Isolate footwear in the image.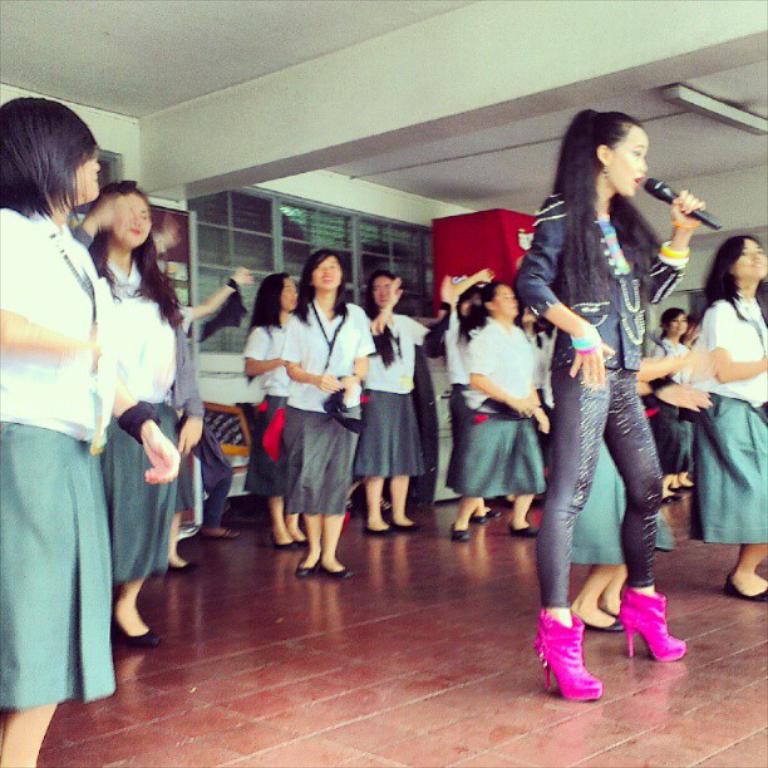
Isolated region: Rect(719, 571, 767, 602).
